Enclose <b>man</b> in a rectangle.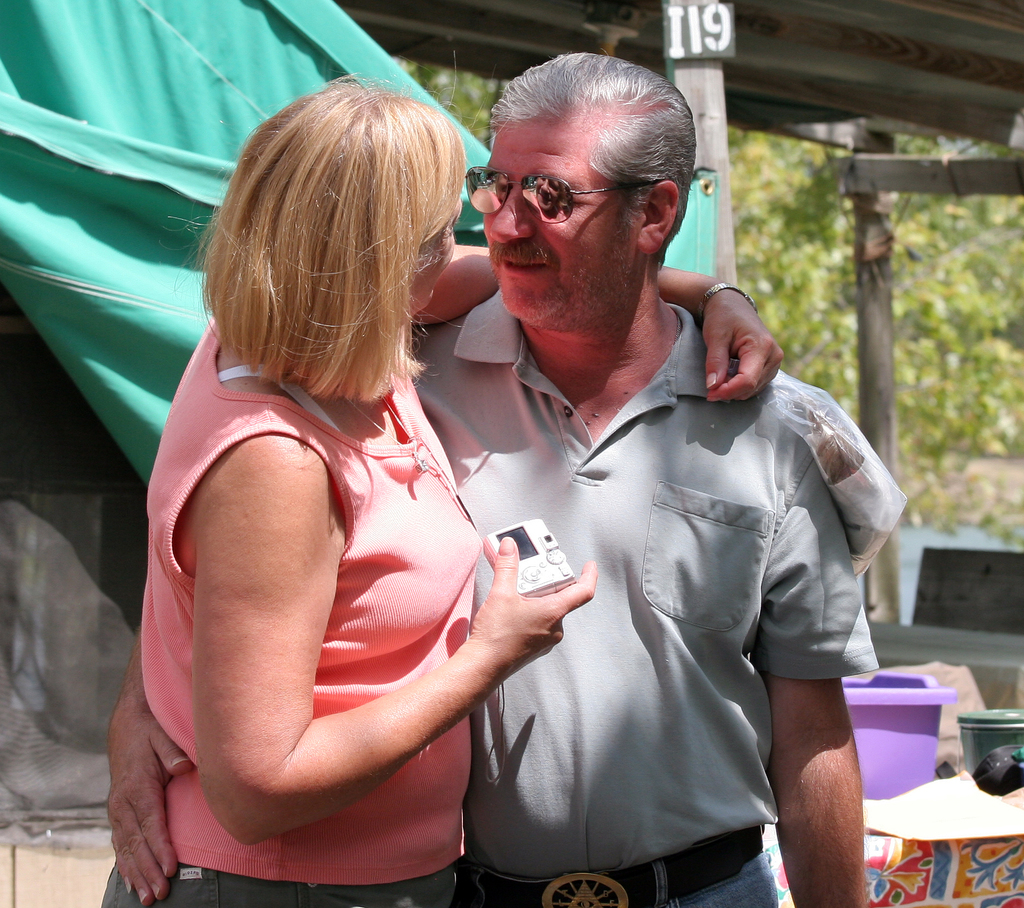
394/67/794/750.
